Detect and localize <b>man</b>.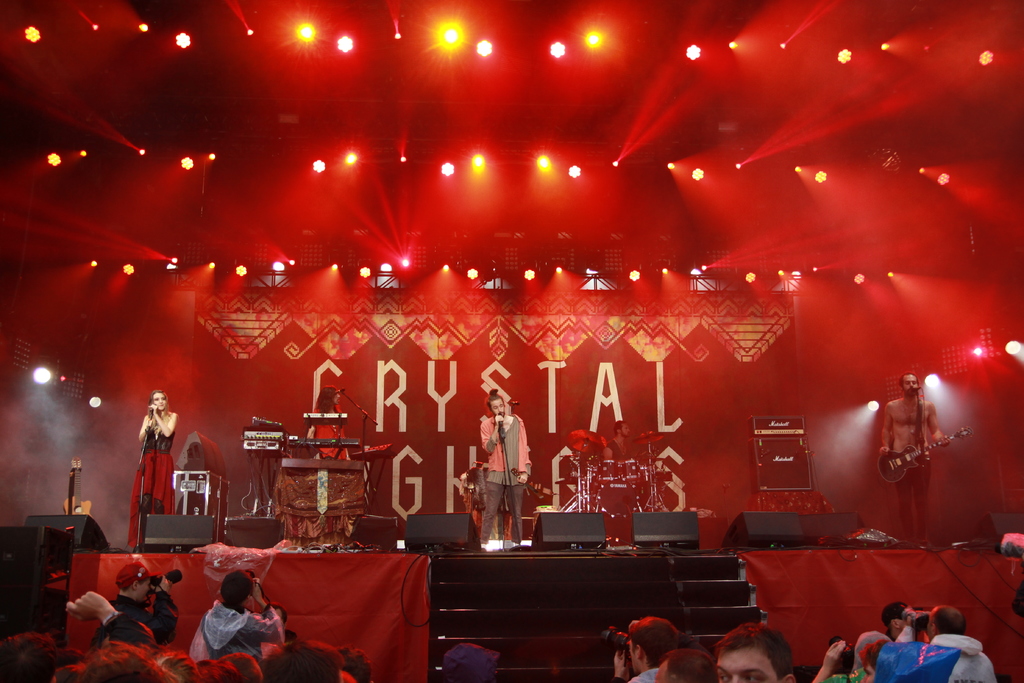
Localized at [477,389,531,555].
